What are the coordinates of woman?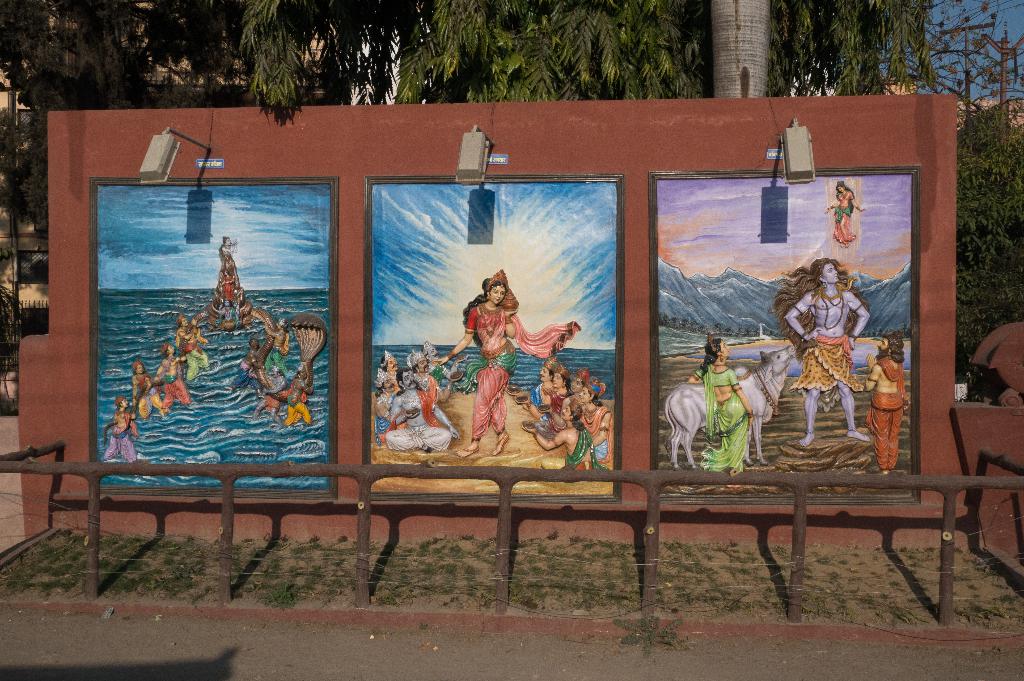
box=[219, 229, 245, 314].
